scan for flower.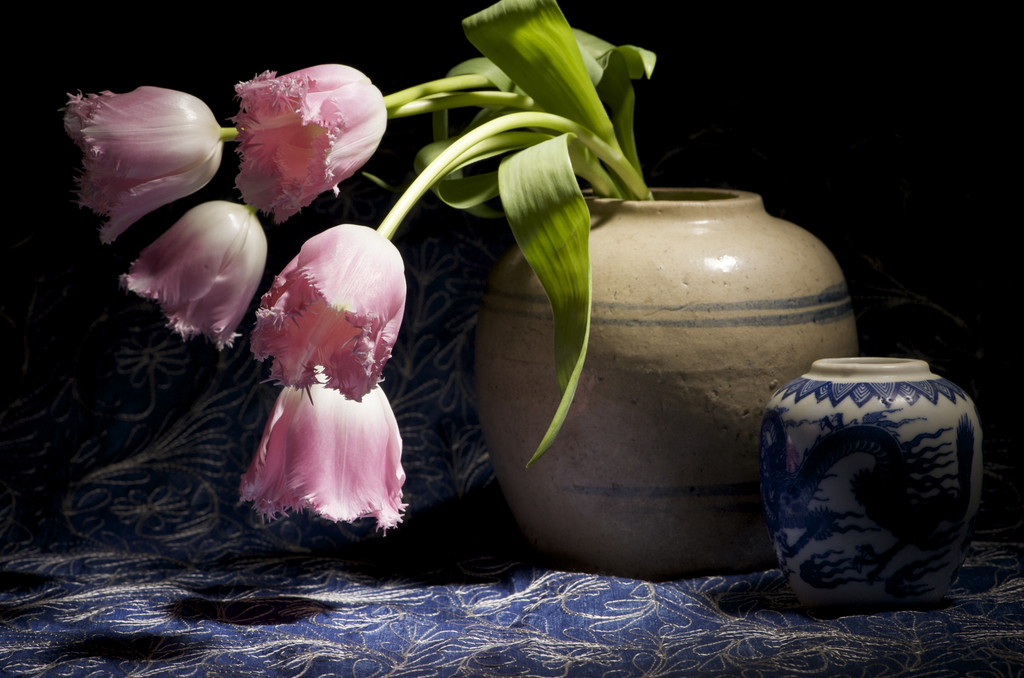
Scan result: BBox(252, 219, 413, 403).
